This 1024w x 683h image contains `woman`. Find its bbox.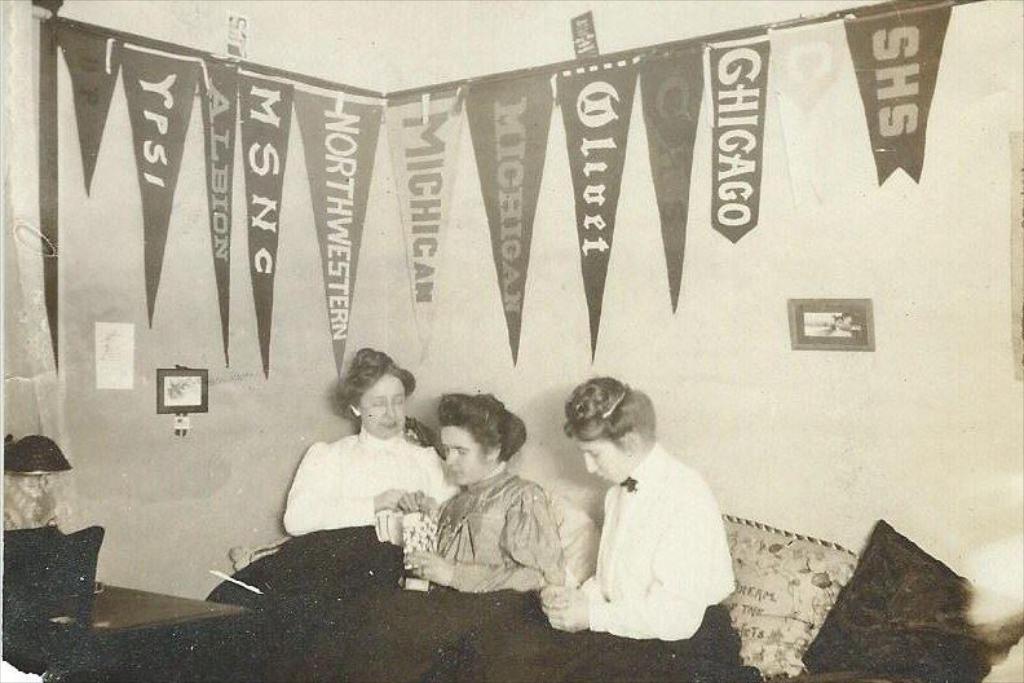
274/345/442/596.
